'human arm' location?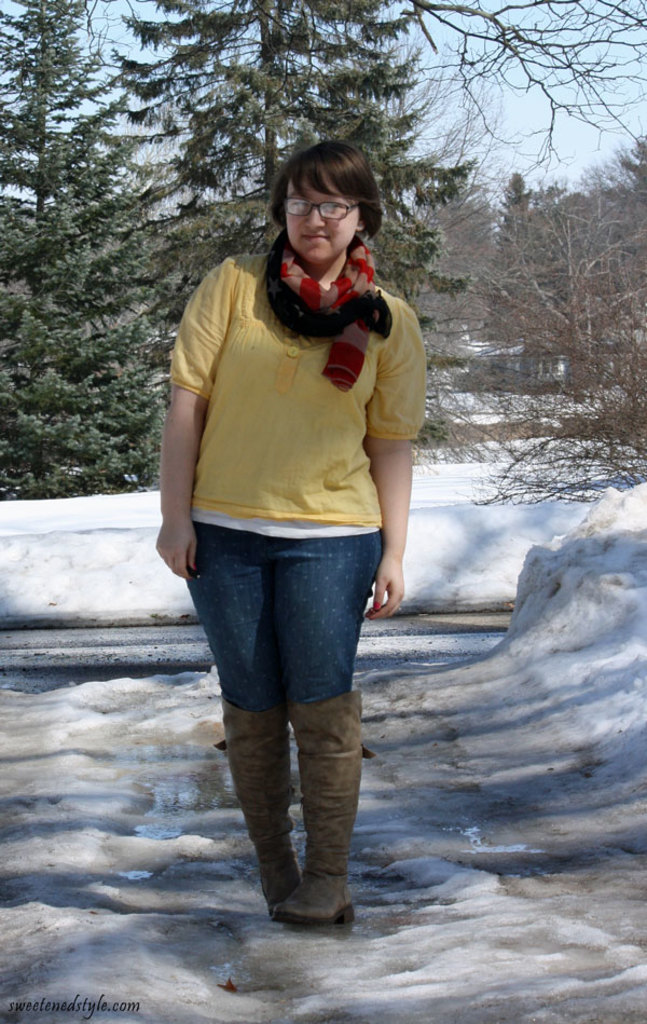
crop(149, 303, 221, 596)
